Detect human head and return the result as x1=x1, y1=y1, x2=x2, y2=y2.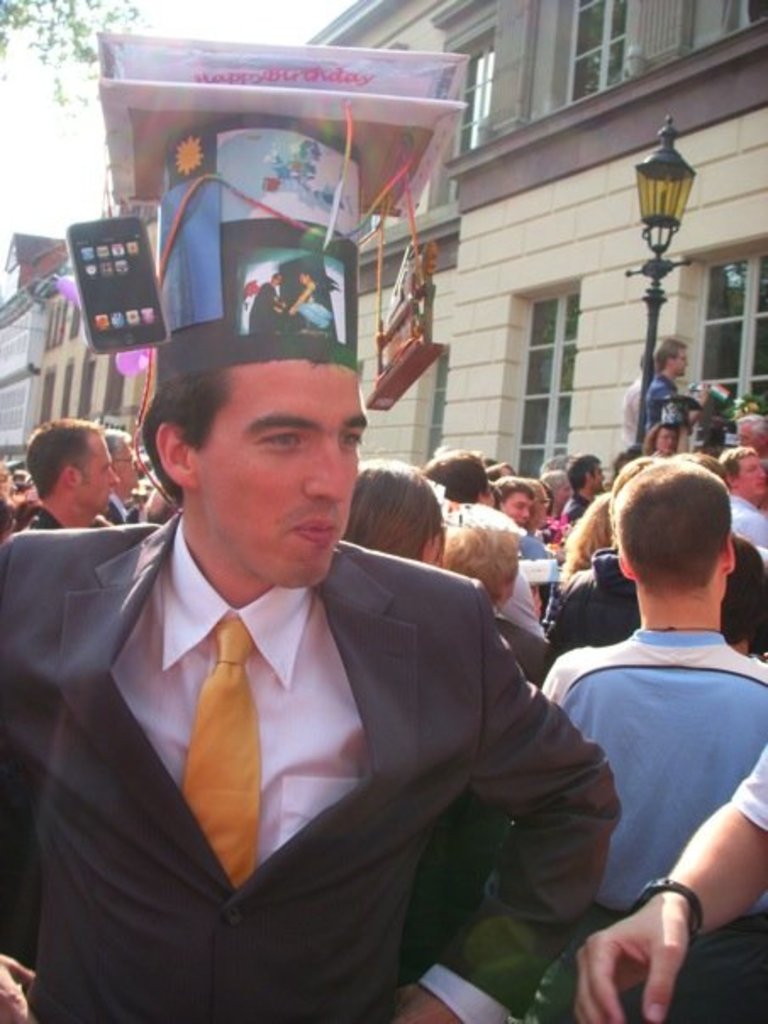
x1=488, y1=476, x2=532, y2=527.
